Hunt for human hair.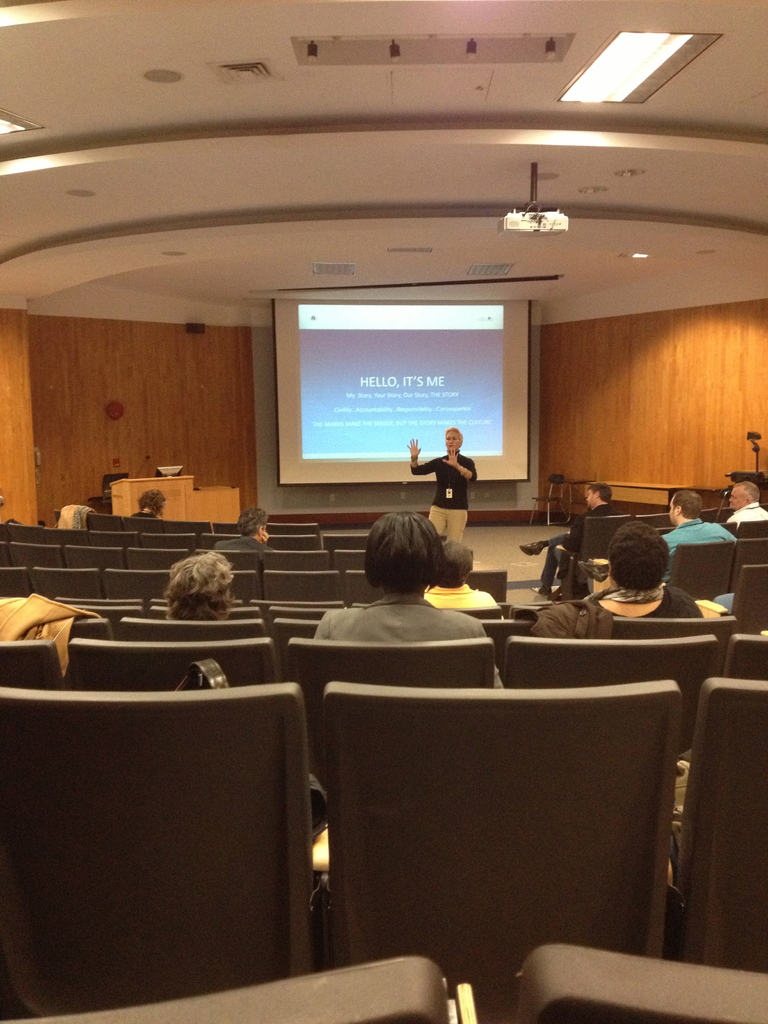
Hunted down at <box>360,513,463,610</box>.
